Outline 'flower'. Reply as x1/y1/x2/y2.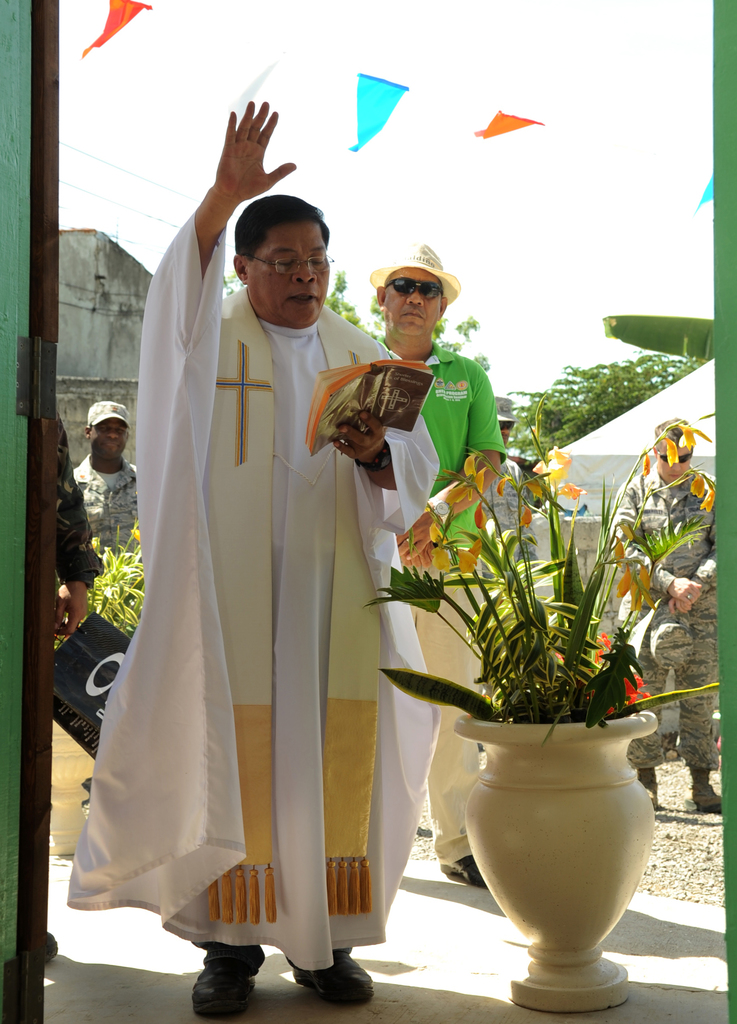
612/666/644/705.
